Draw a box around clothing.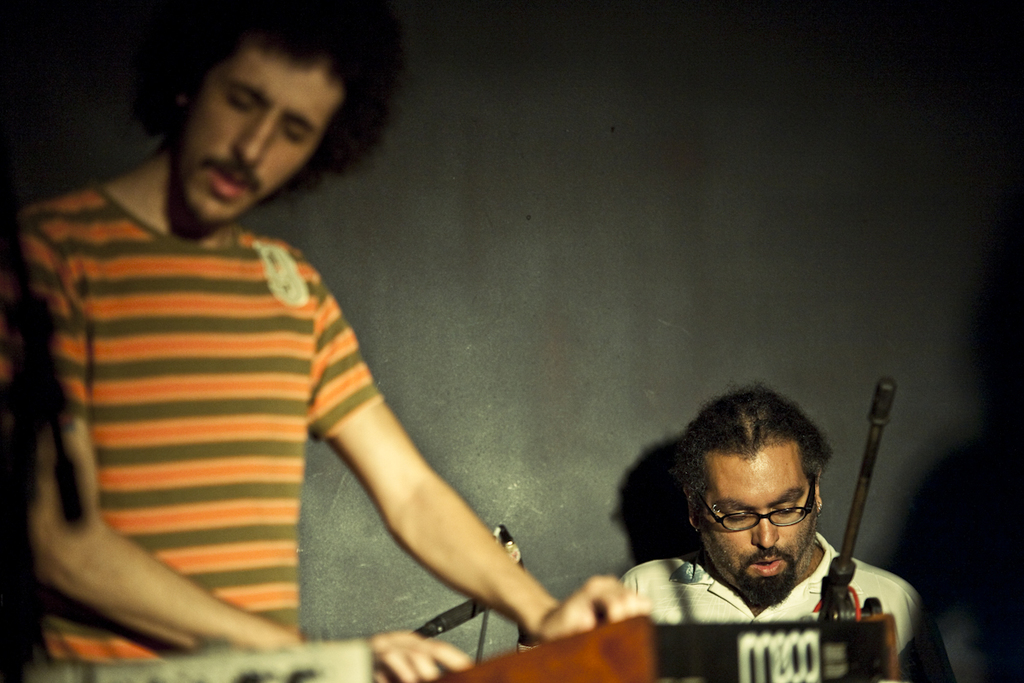
(1, 138, 369, 651).
